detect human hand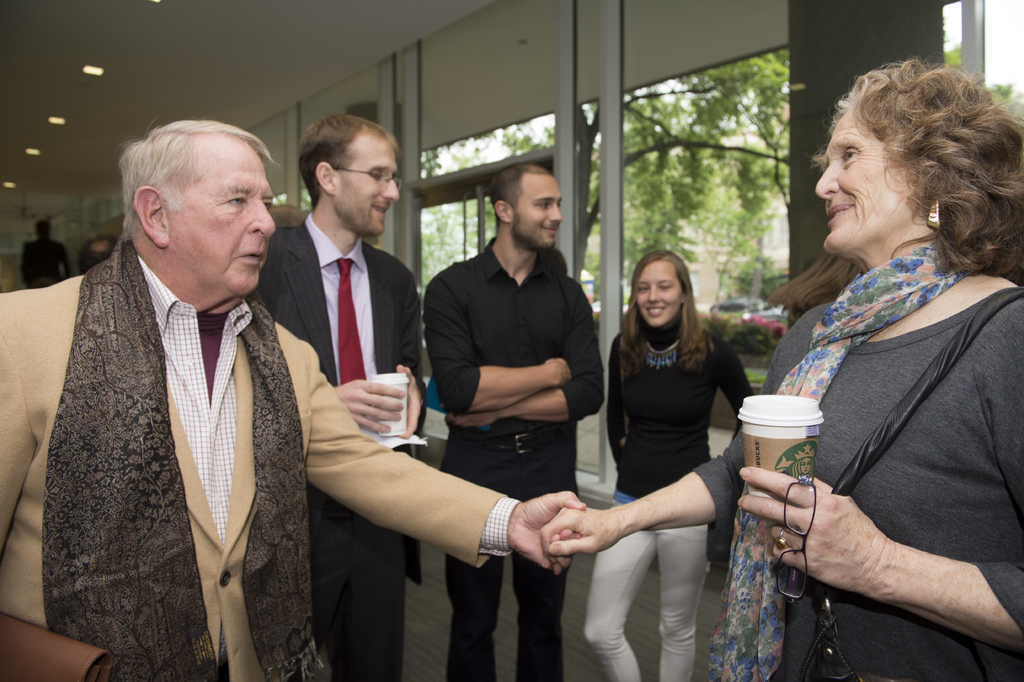
(x1=334, y1=378, x2=406, y2=435)
